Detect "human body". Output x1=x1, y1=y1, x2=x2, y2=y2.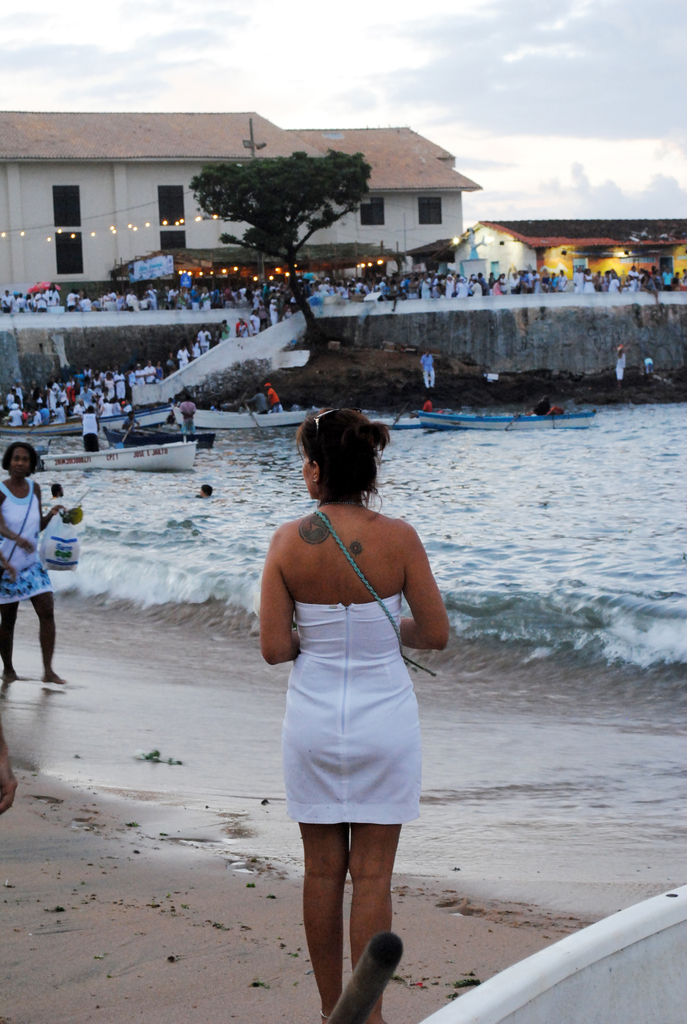
x1=234, y1=316, x2=247, y2=344.
